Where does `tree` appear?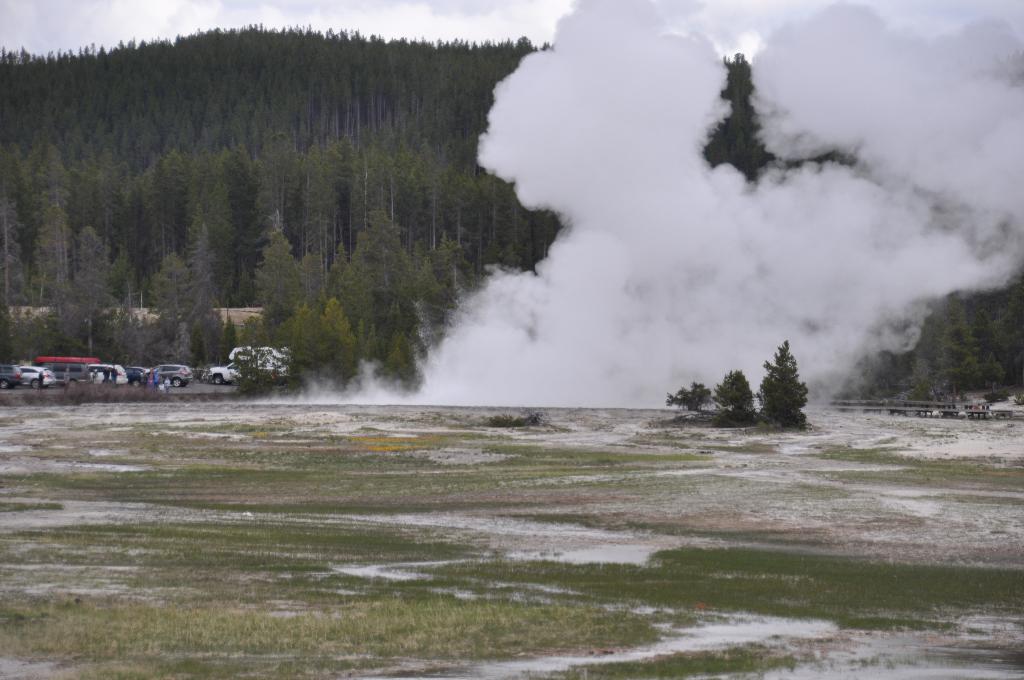
Appears at (x1=703, y1=43, x2=783, y2=186).
